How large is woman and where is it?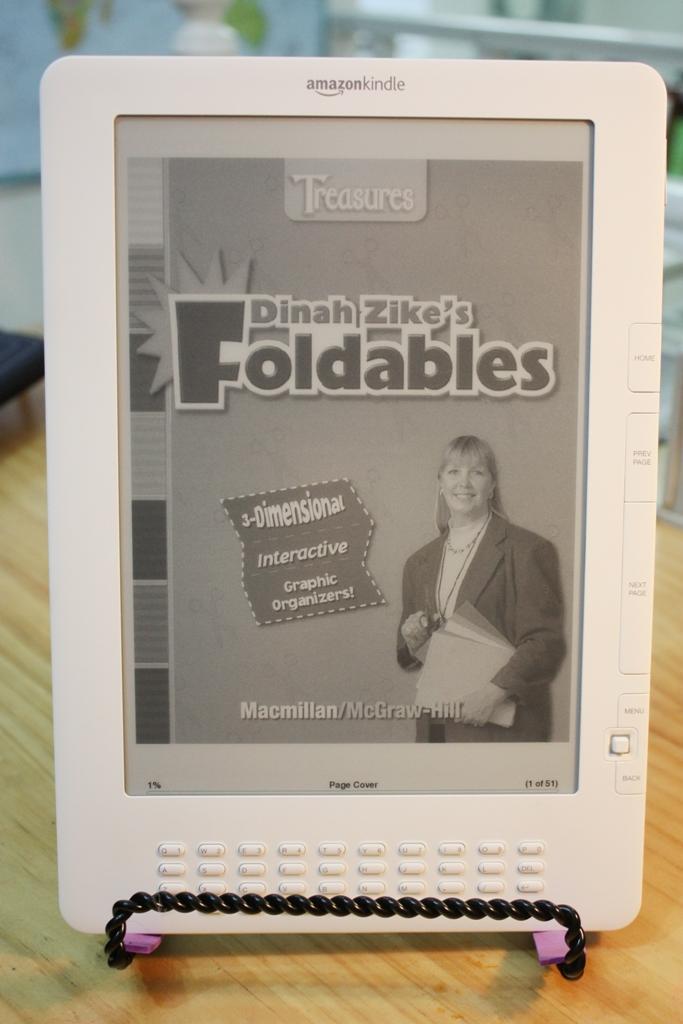
Bounding box: Rect(388, 428, 560, 761).
